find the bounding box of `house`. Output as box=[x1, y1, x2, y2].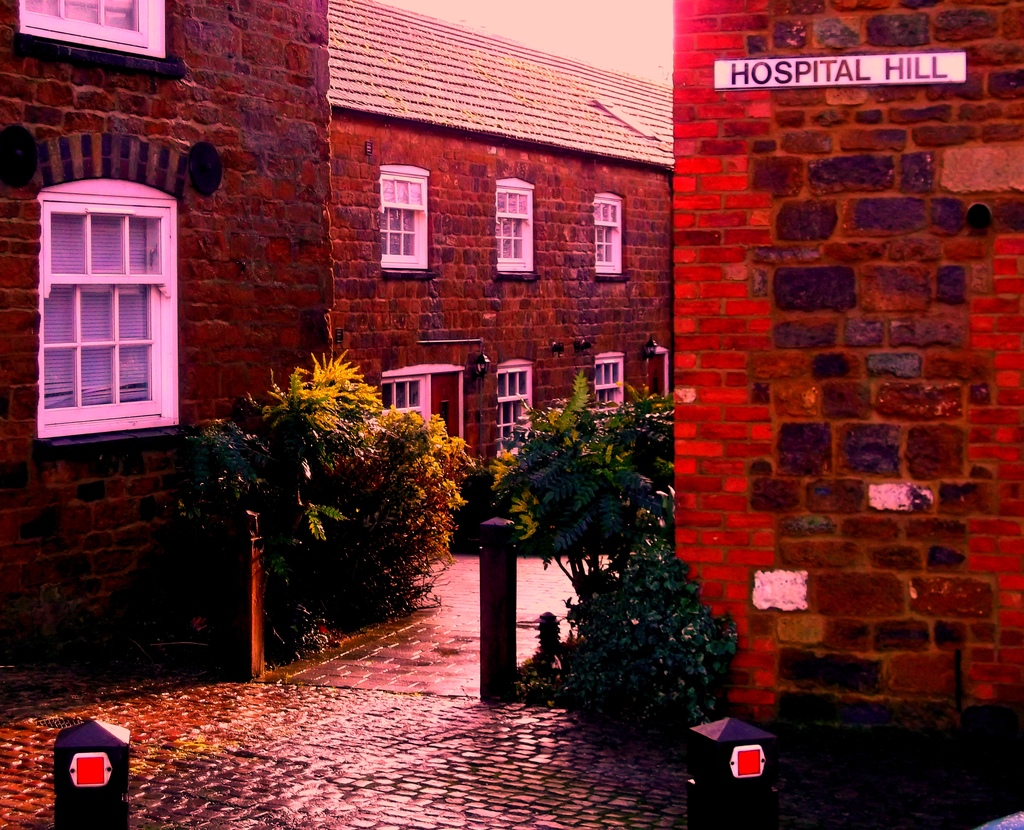
box=[236, 83, 716, 492].
